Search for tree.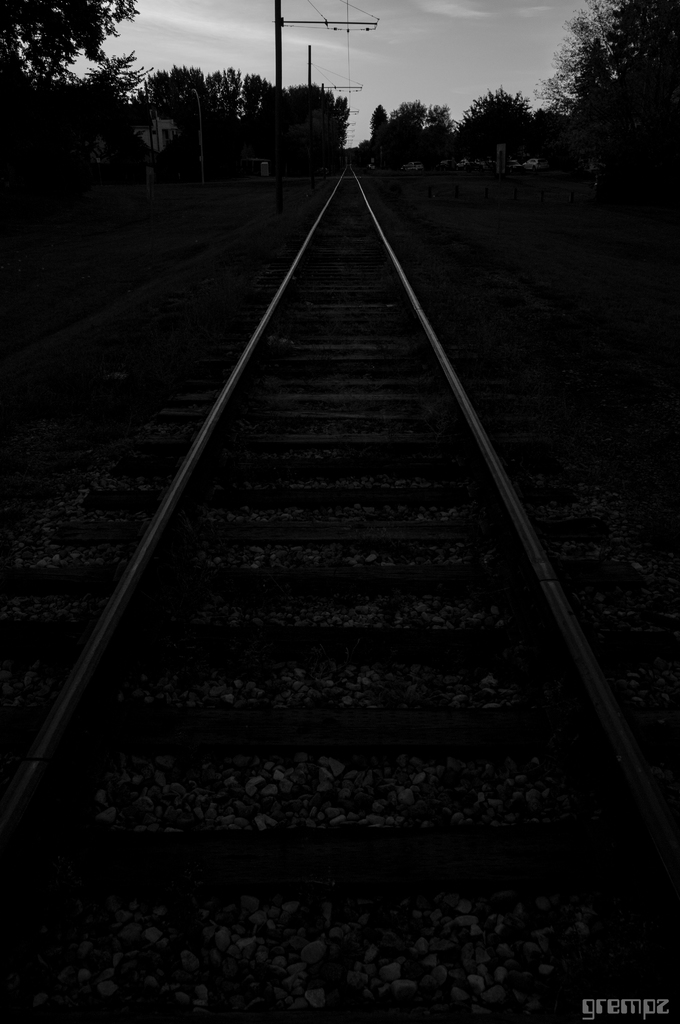
Found at detection(547, 0, 665, 180).
